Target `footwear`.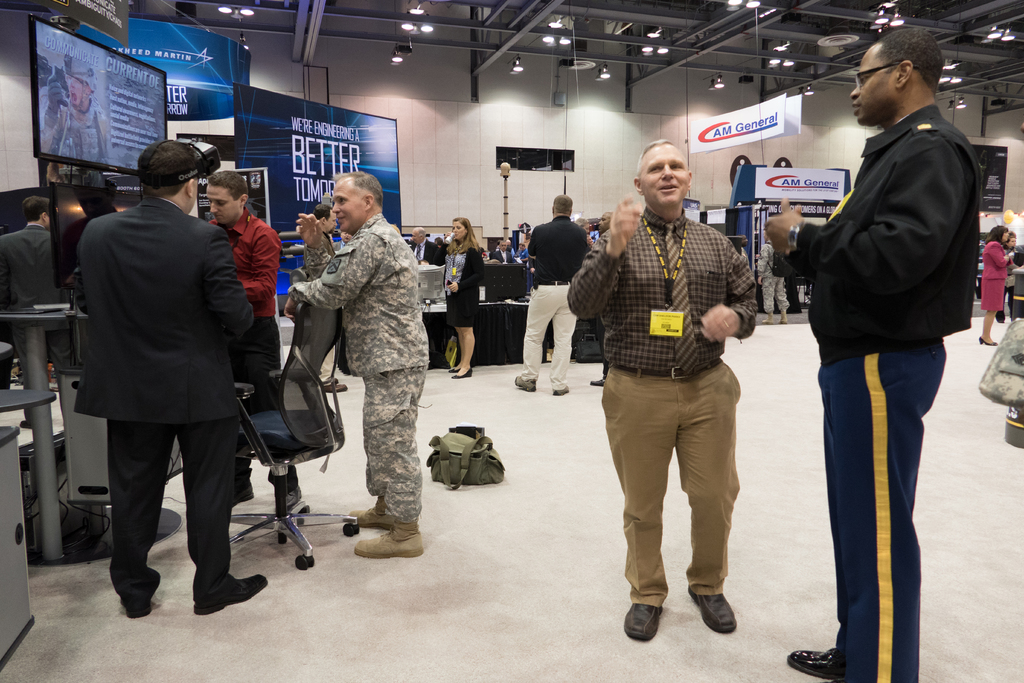
Target region: 324/380/349/392.
